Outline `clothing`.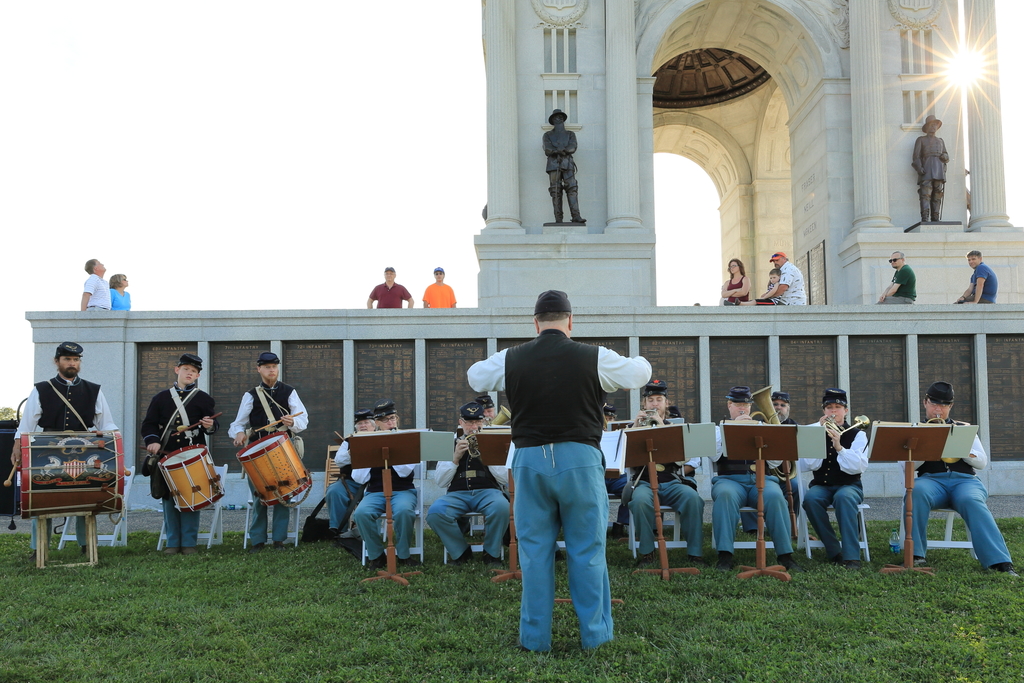
Outline: box(134, 379, 220, 547).
